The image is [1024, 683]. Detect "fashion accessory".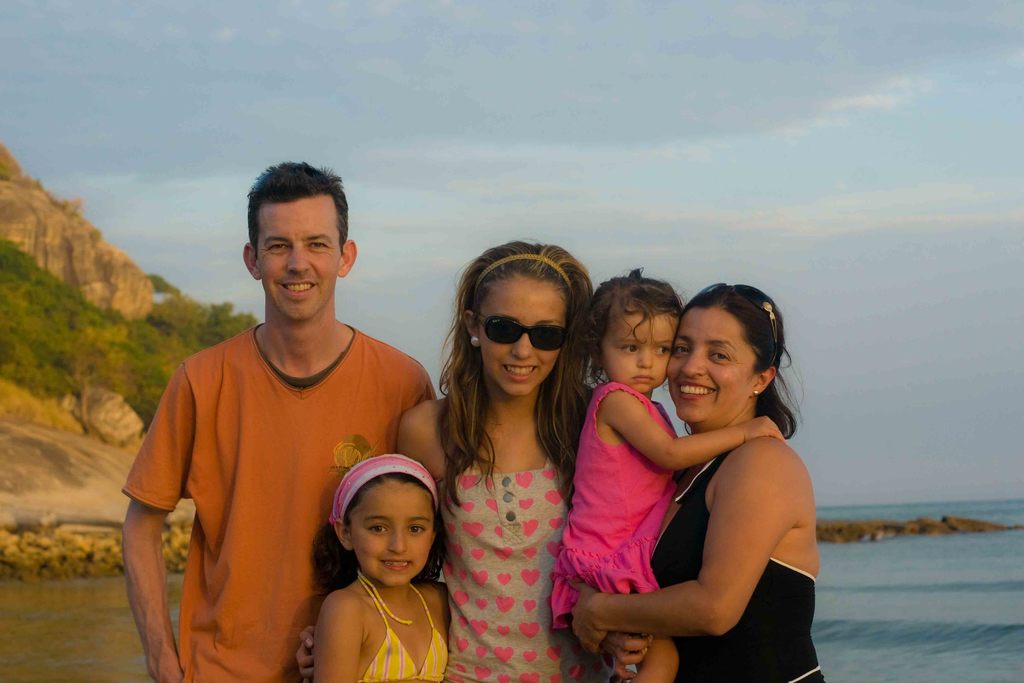
Detection: 472/313/568/353.
